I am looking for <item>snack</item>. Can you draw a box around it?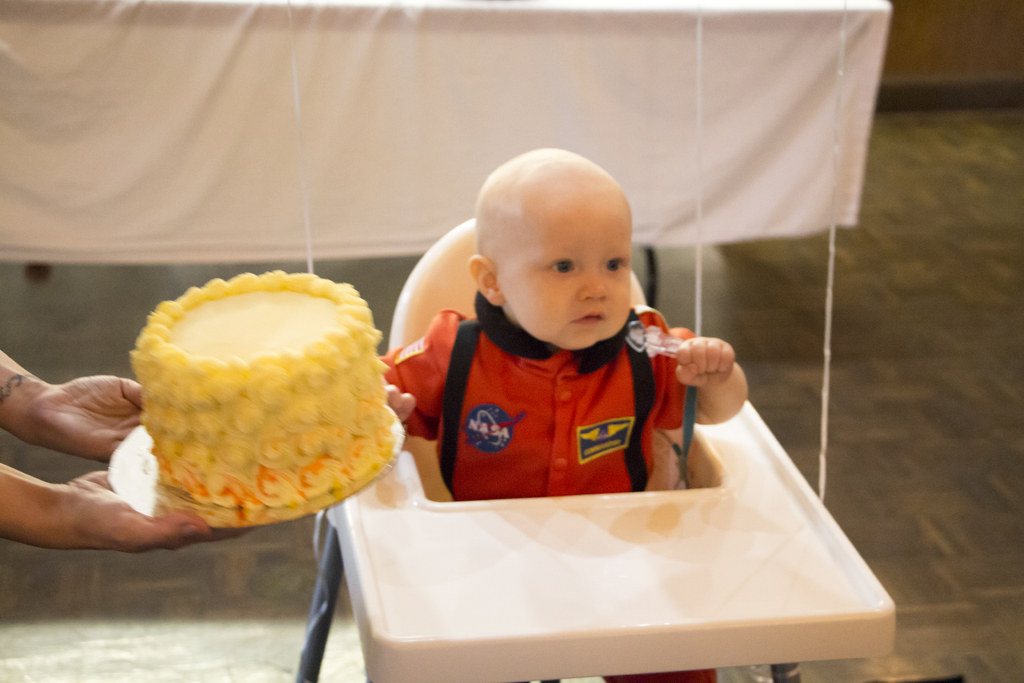
Sure, the bounding box is select_region(111, 267, 387, 518).
